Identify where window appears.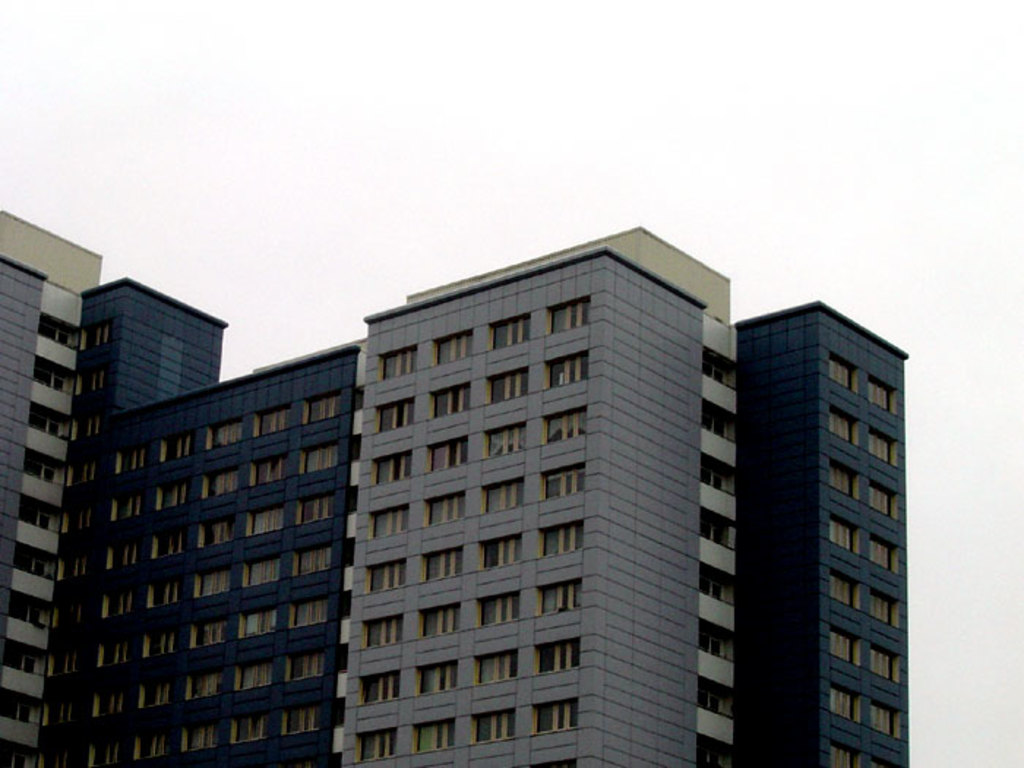
Appears at detection(361, 670, 401, 712).
